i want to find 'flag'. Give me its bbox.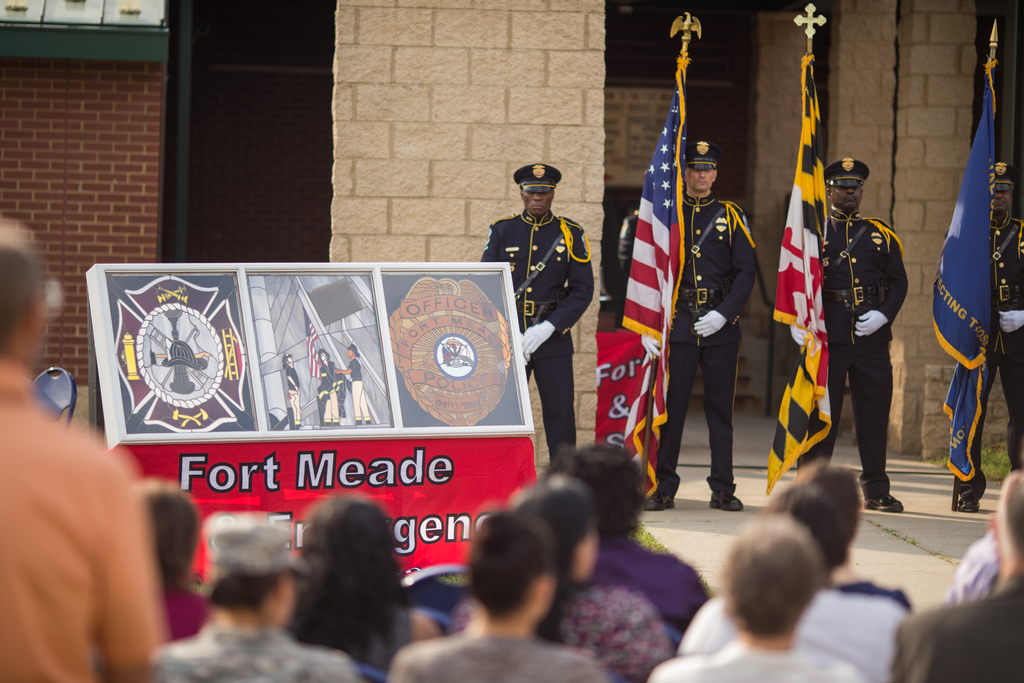
303 302 326 386.
